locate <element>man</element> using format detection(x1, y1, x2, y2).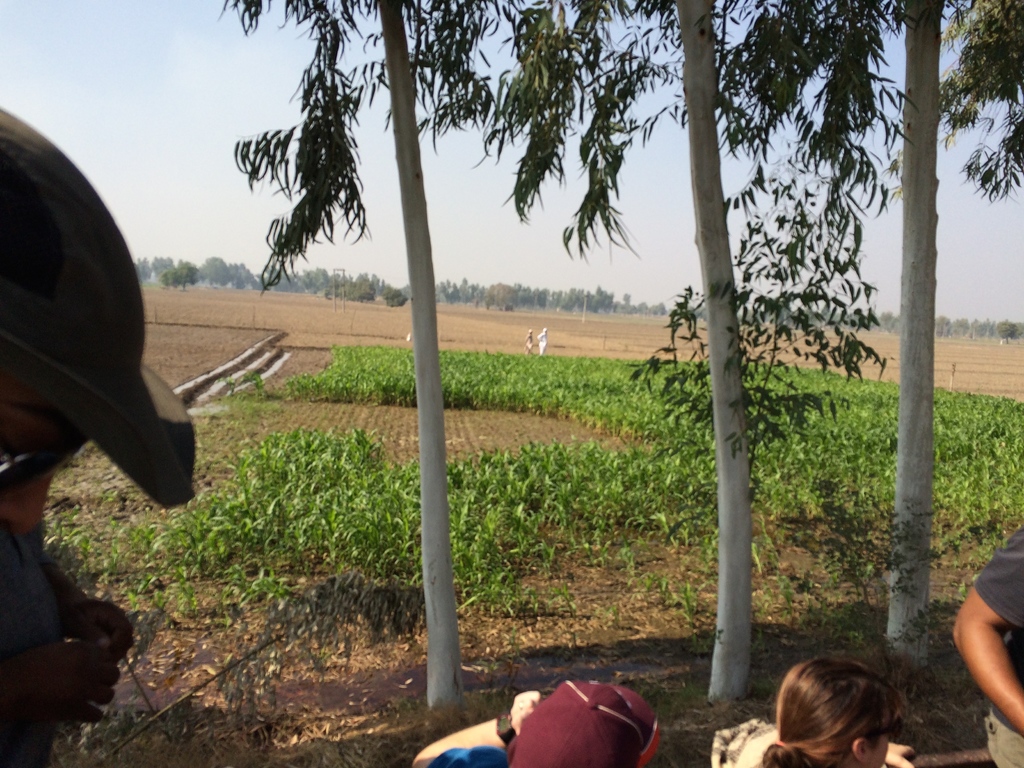
detection(0, 93, 205, 767).
